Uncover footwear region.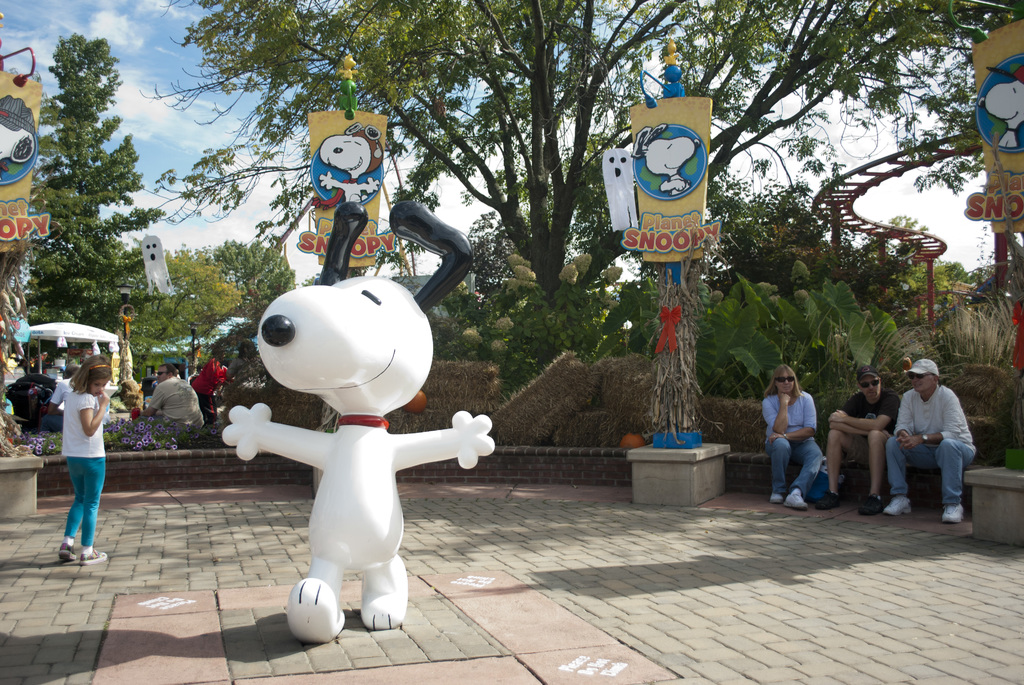
Uncovered: (58, 541, 81, 567).
